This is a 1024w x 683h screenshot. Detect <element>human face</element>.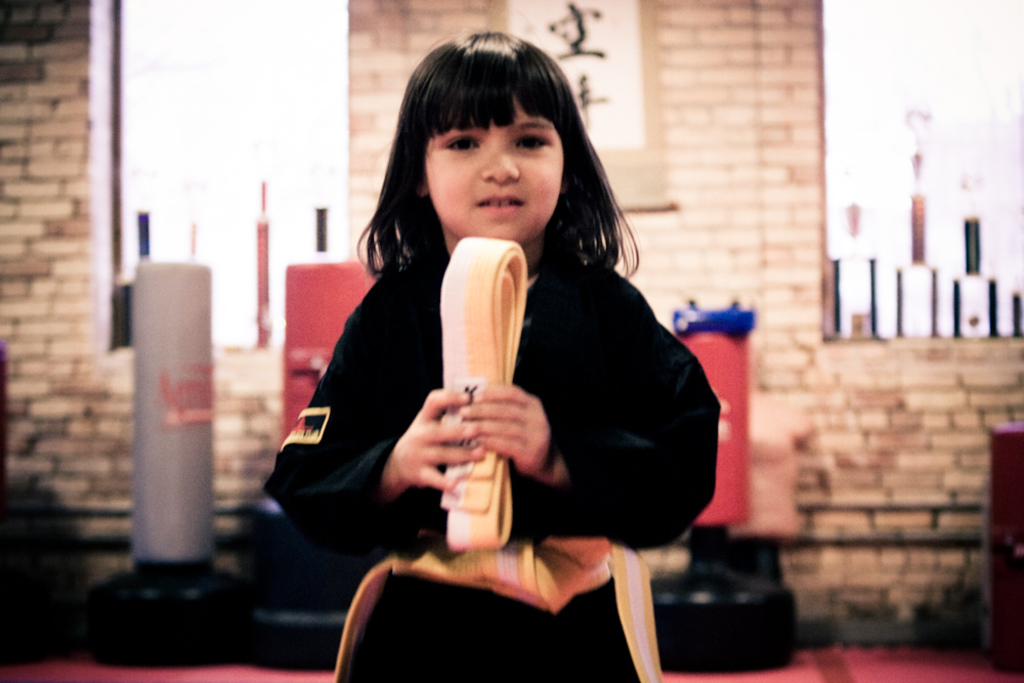
bbox=(426, 91, 567, 248).
